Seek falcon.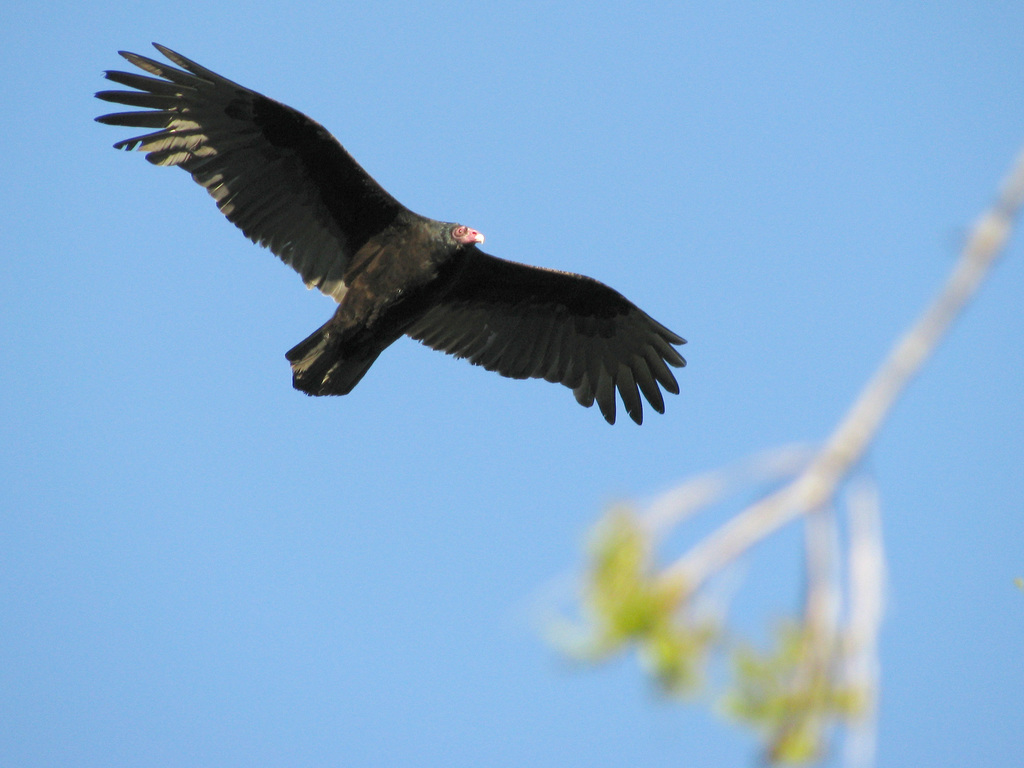
93/40/692/428.
